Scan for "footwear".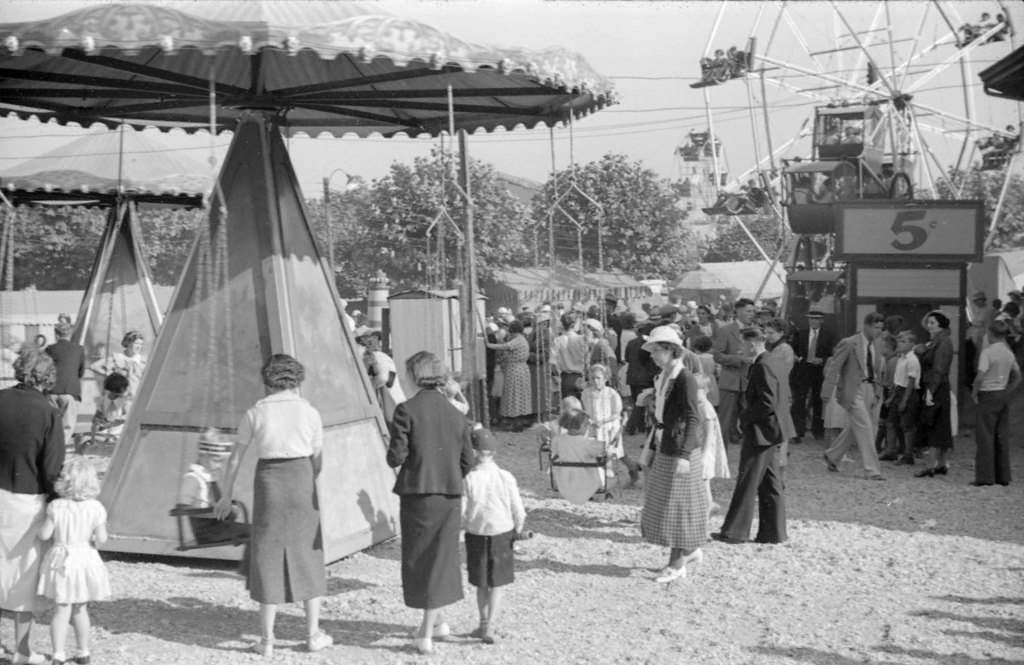
Scan result: box=[419, 618, 451, 637].
